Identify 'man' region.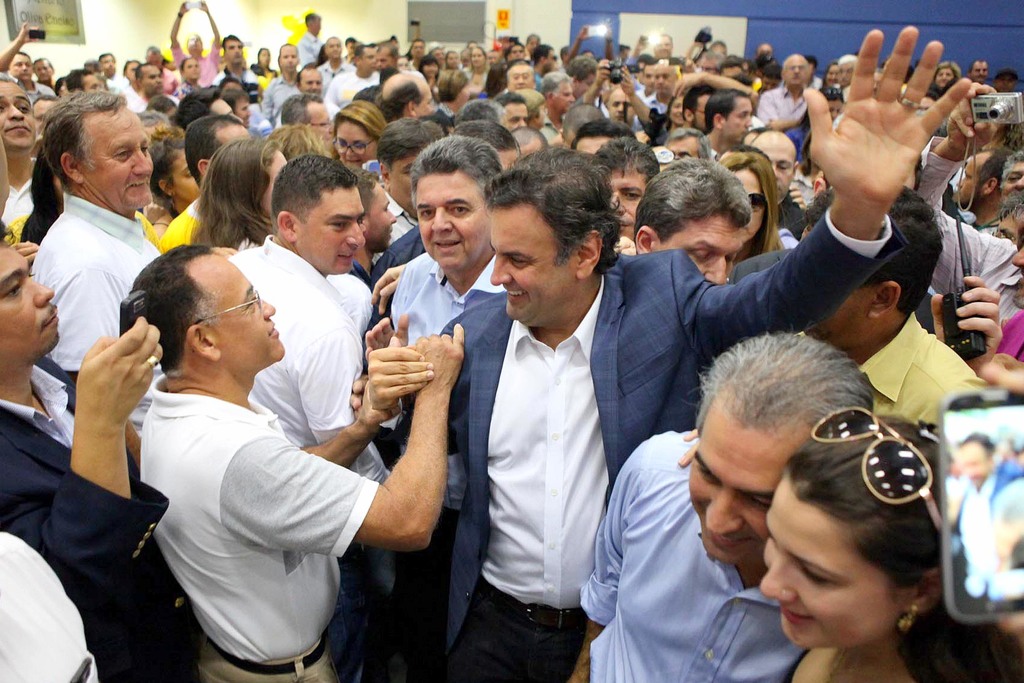
Region: pyautogui.locateOnScreen(144, 49, 180, 97).
